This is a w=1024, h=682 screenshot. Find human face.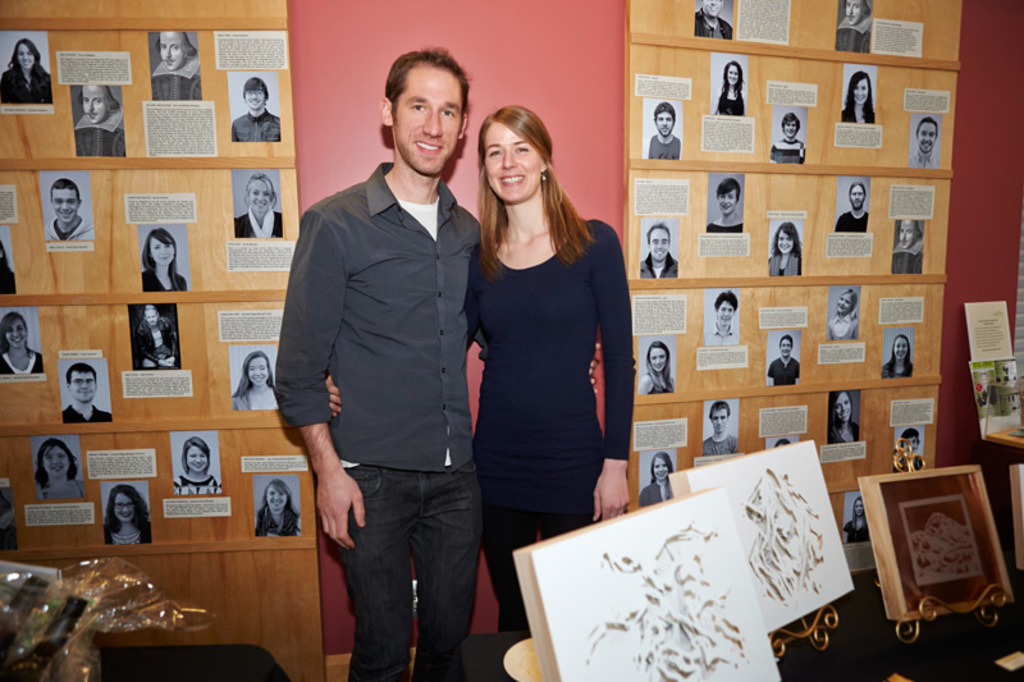
Bounding box: box(717, 303, 733, 321).
